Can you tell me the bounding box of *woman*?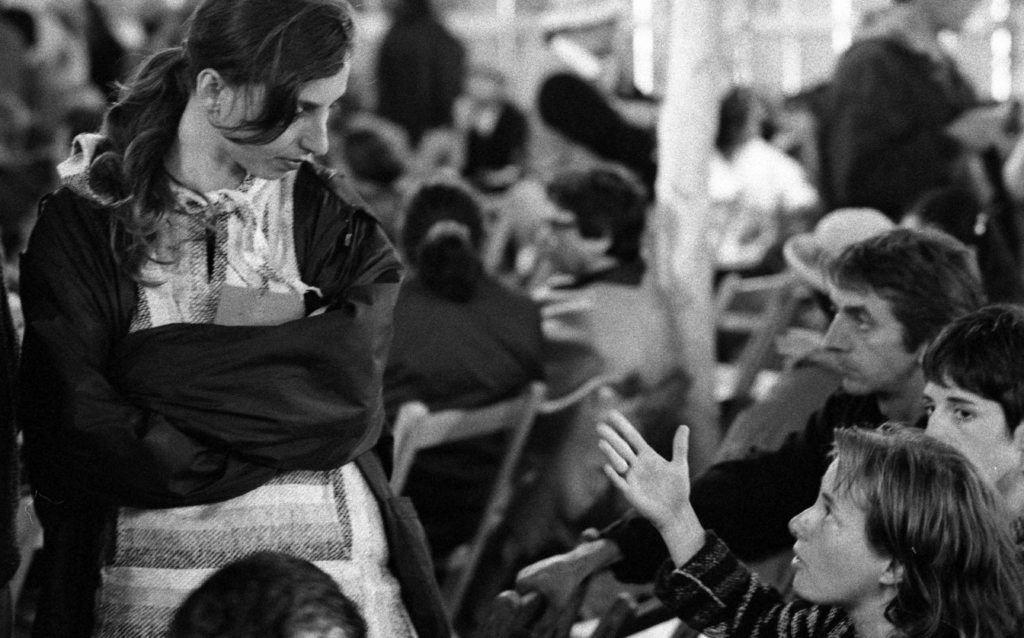
0, 0, 414, 637.
